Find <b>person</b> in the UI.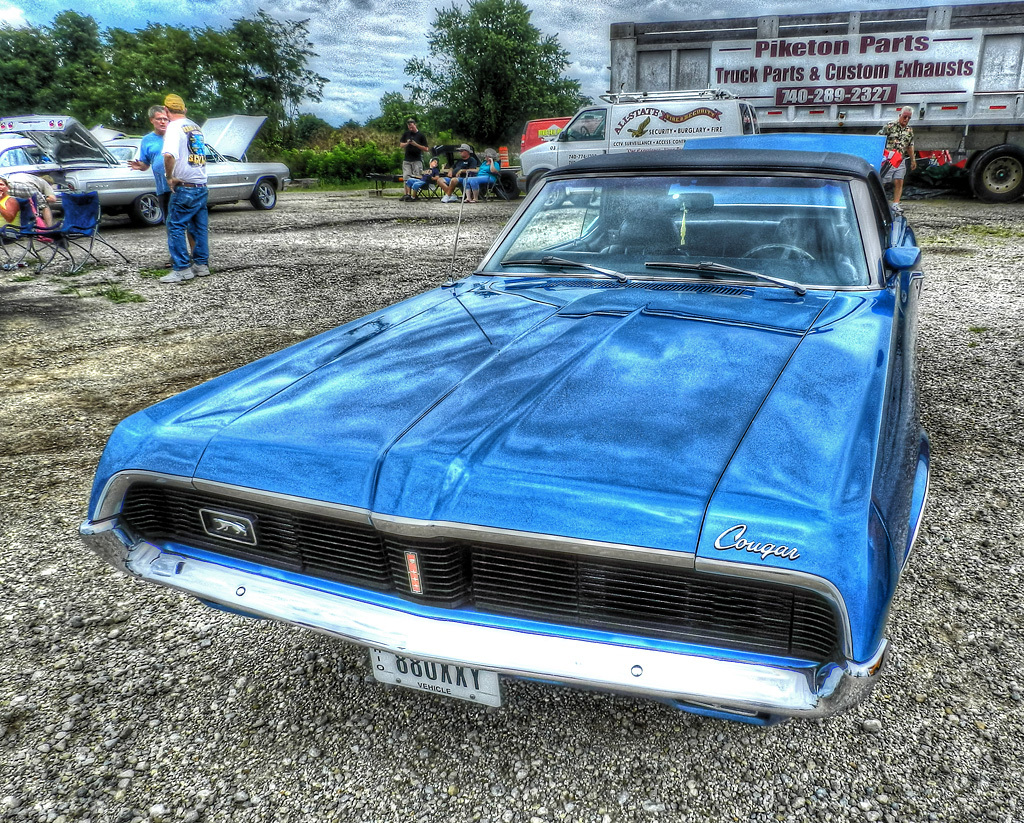
UI element at rect(0, 171, 24, 229).
